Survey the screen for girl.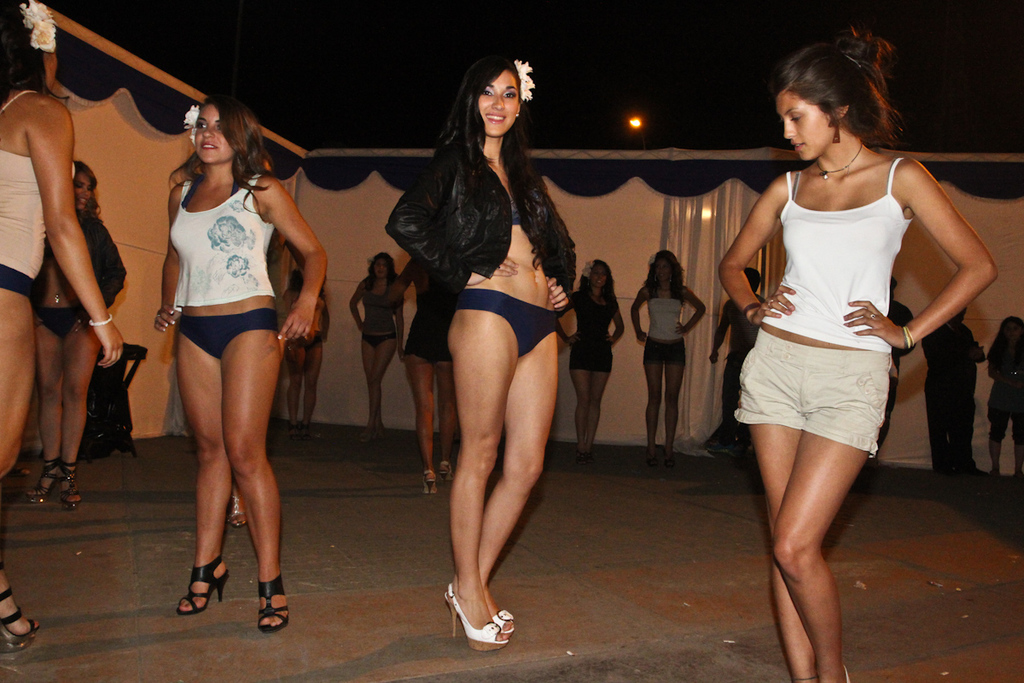
Survey found: [left=383, top=44, right=580, bottom=655].
